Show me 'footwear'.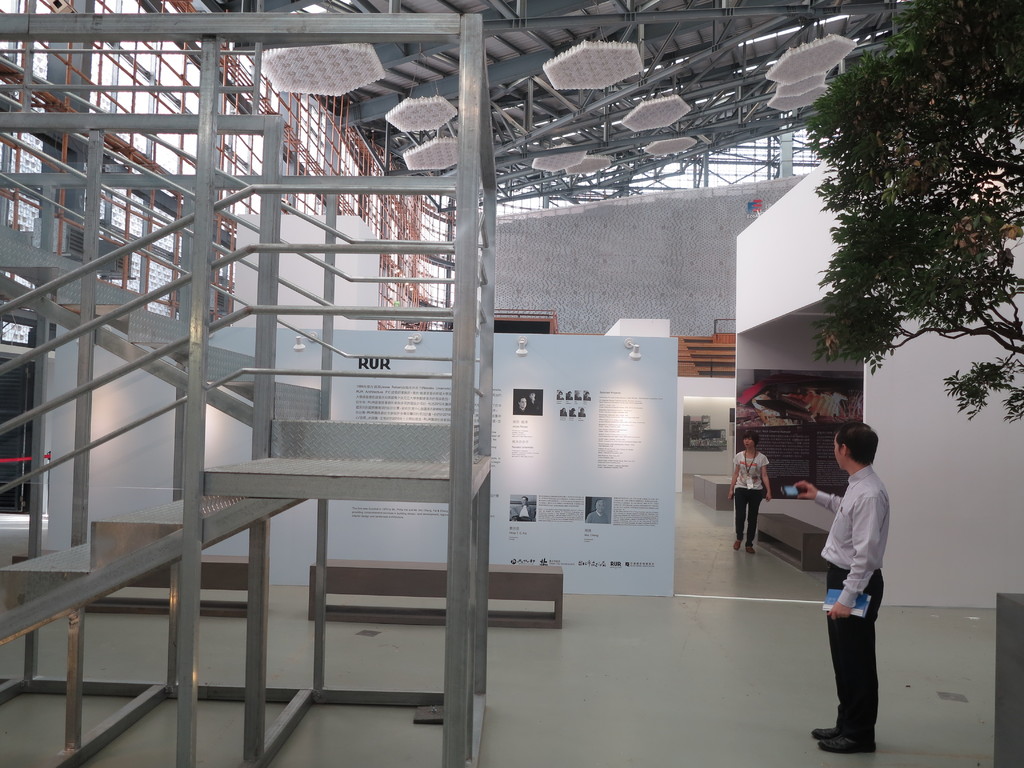
'footwear' is here: bbox=[744, 540, 755, 554].
